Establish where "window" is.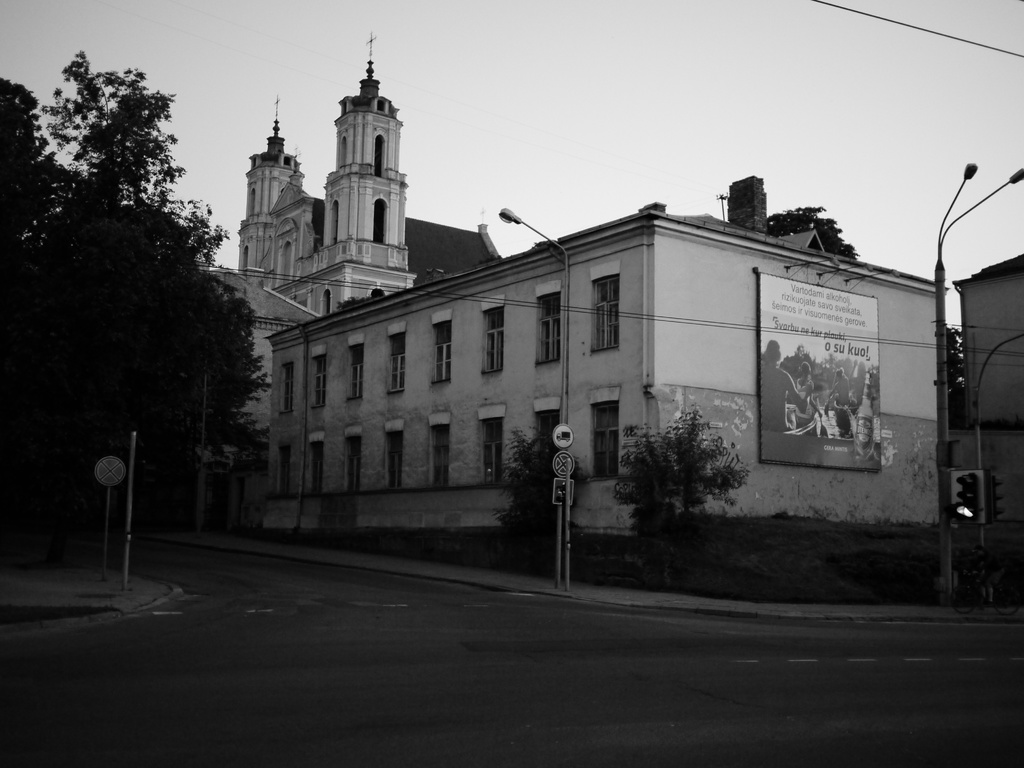
Established at detection(346, 340, 364, 401).
